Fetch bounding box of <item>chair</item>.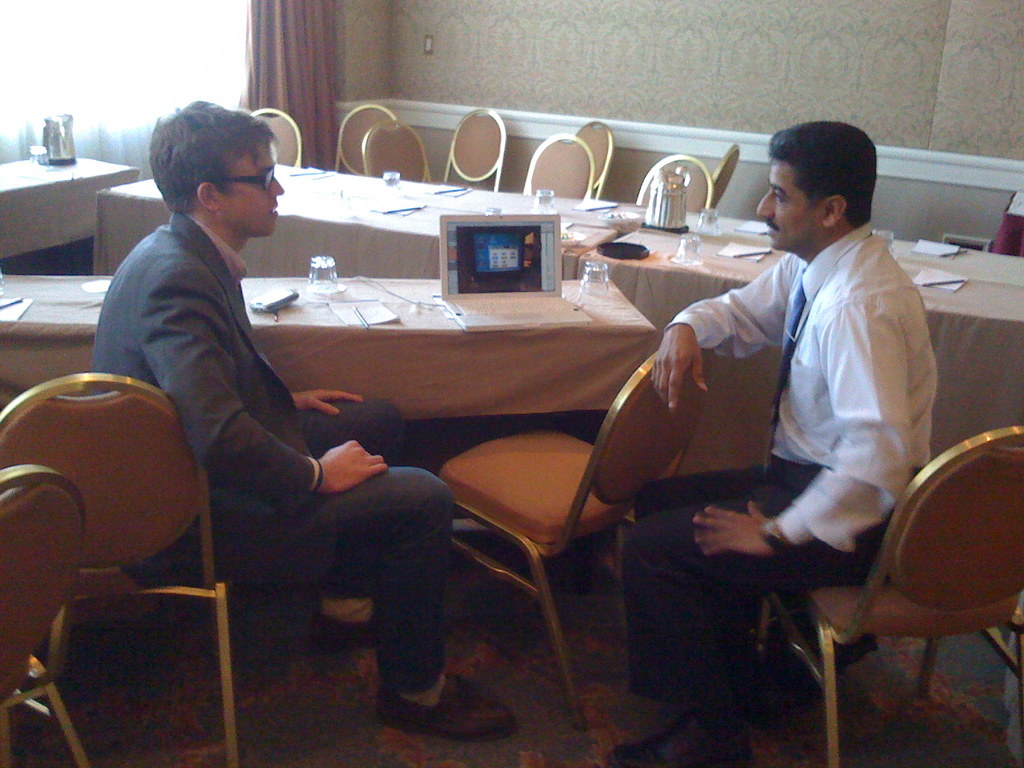
Bbox: pyautogui.locateOnScreen(339, 105, 398, 173).
